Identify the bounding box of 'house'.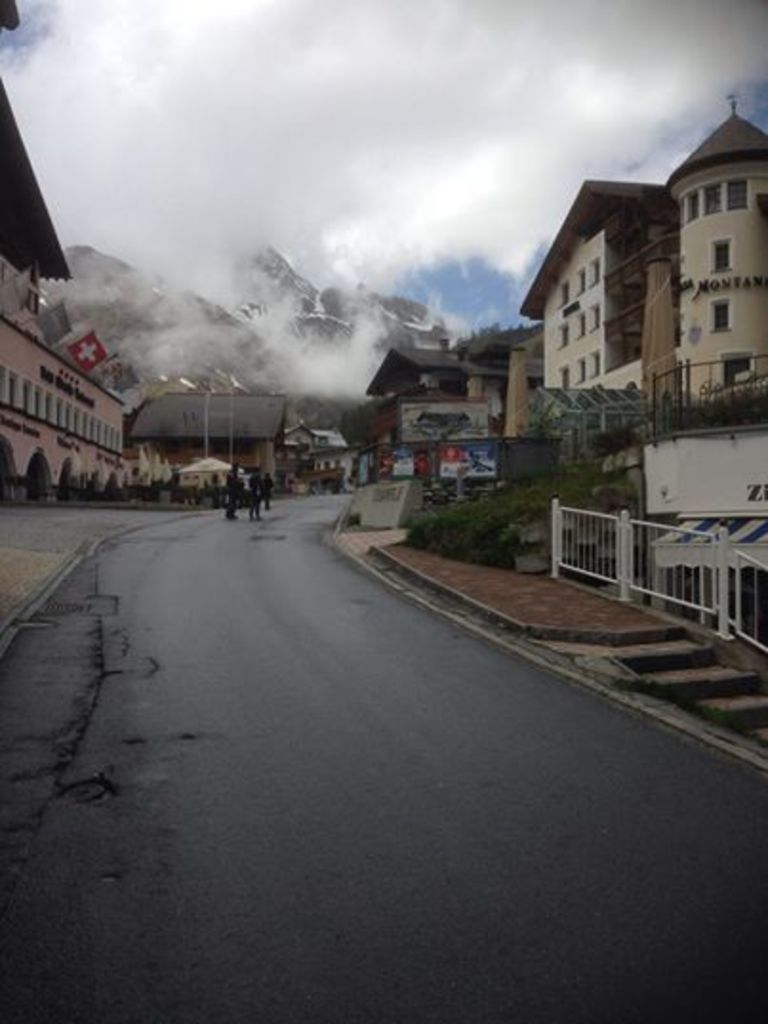
pyautogui.locateOnScreen(0, 147, 118, 492).
